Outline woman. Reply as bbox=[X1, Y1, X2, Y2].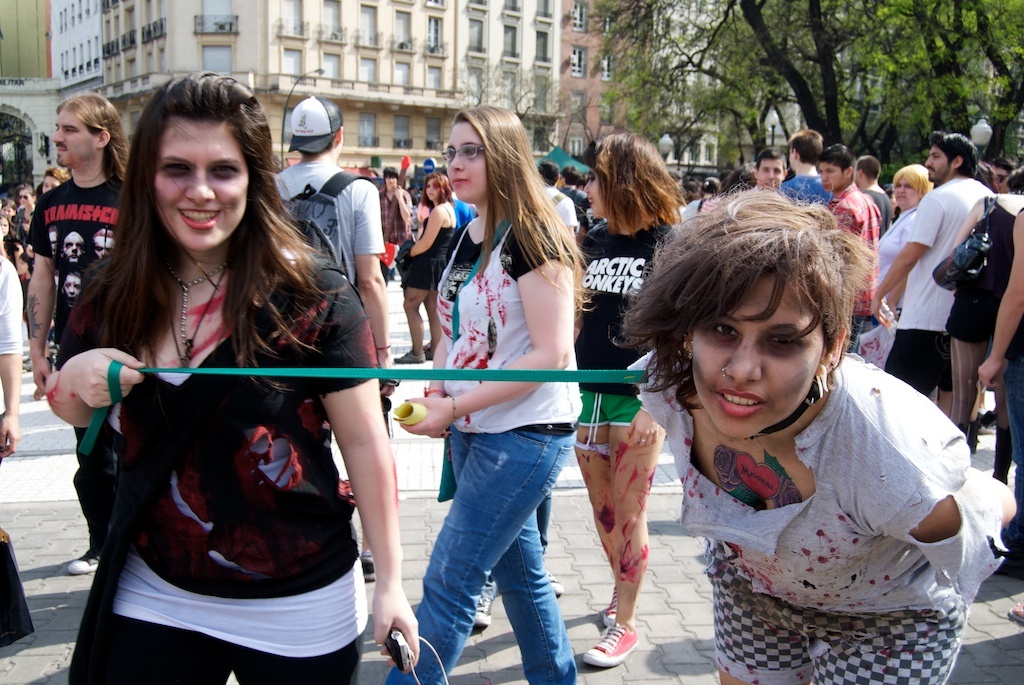
bbox=[392, 174, 457, 365].
